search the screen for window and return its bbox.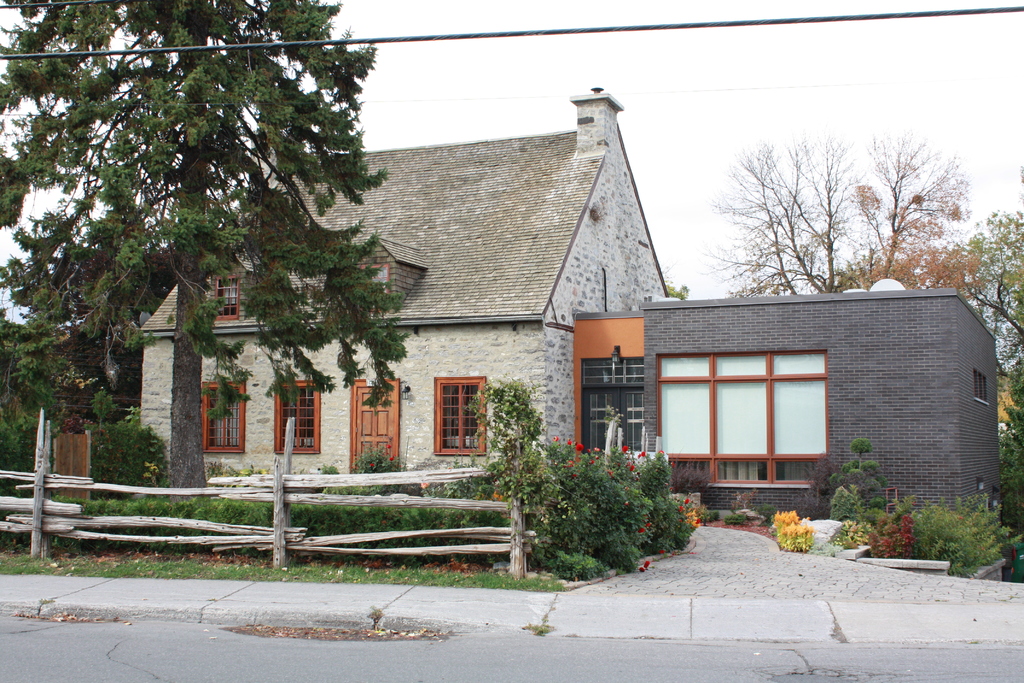
Found: <bbox>582, 388, 645, 457</bbox>.
